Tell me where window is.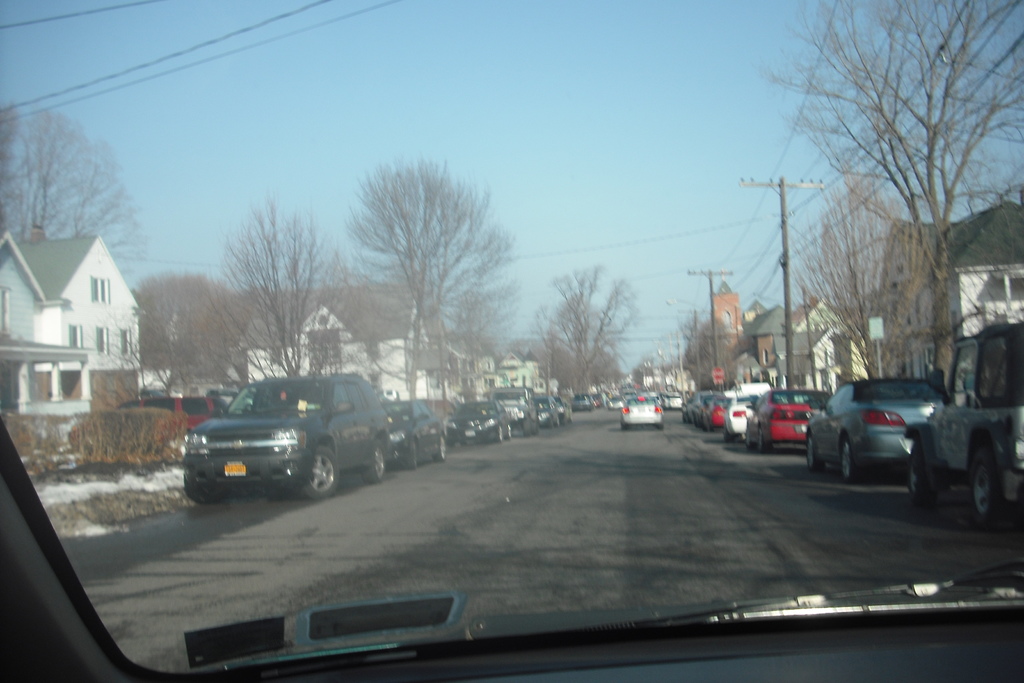
window is at 94, 325, 110, 353.
